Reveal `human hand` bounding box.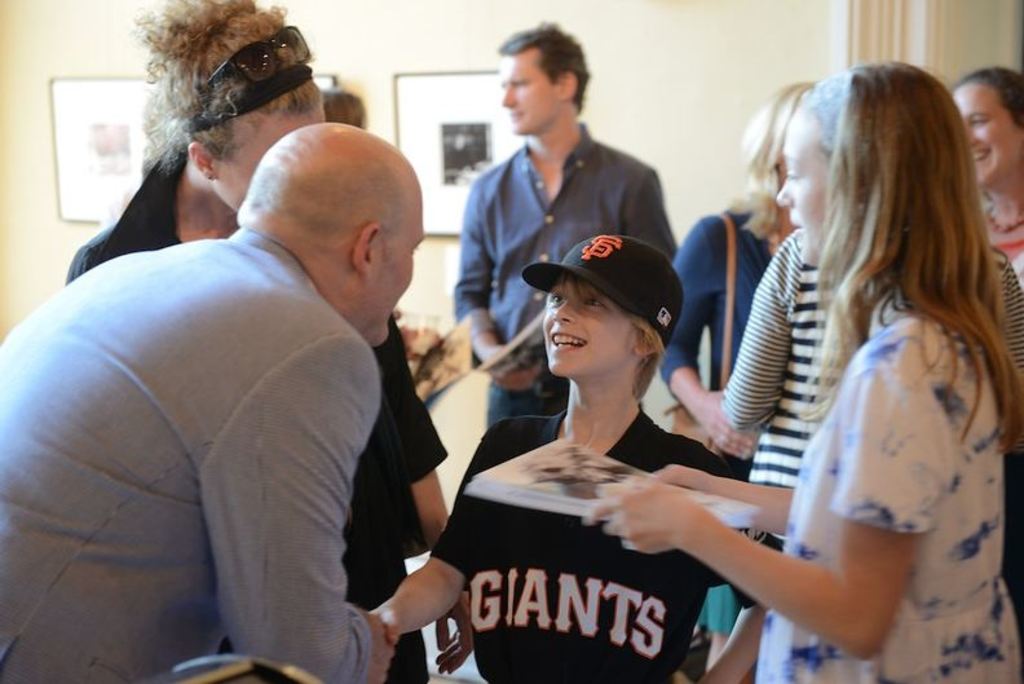
Revealed: <box>579,476,701,557</box>.
